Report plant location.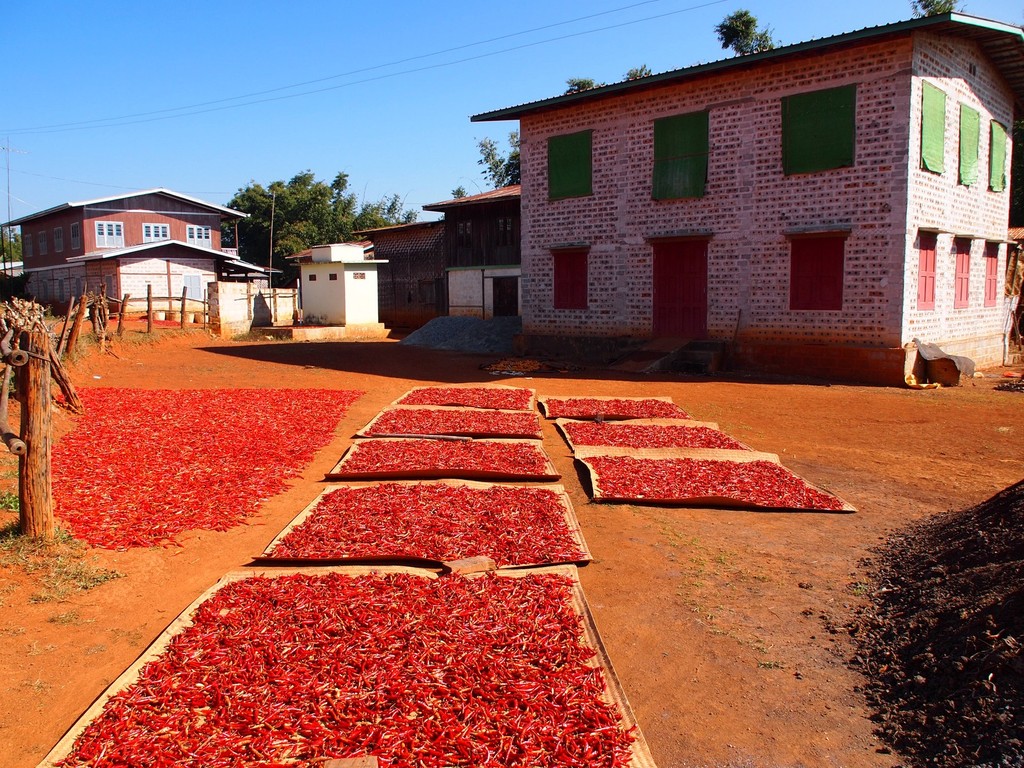
Report: (left=719, top=421, right=734, bottom=433).
